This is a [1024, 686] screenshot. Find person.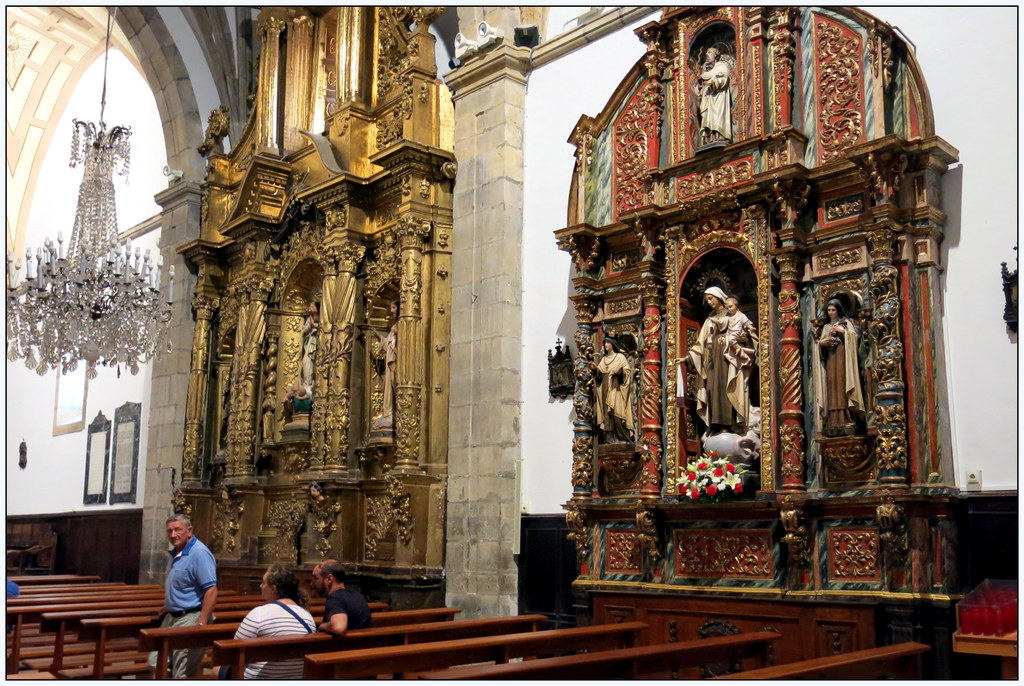
Bounding box: (x1=147, y1=507, x2=228, y2=685).
